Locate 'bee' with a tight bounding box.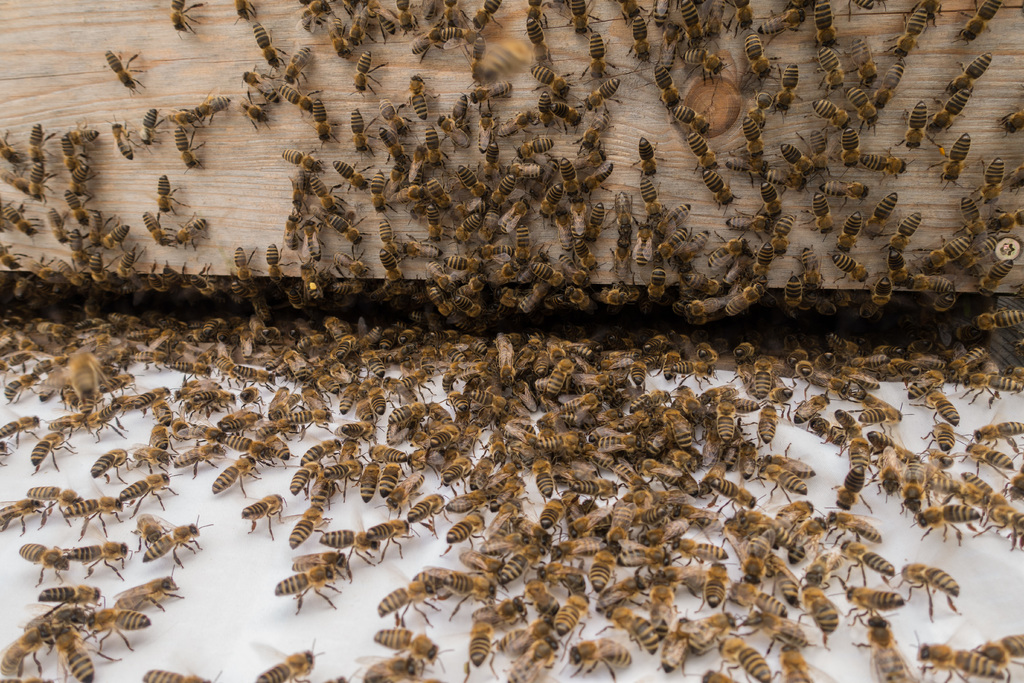
[933, 288, 954, 309].
